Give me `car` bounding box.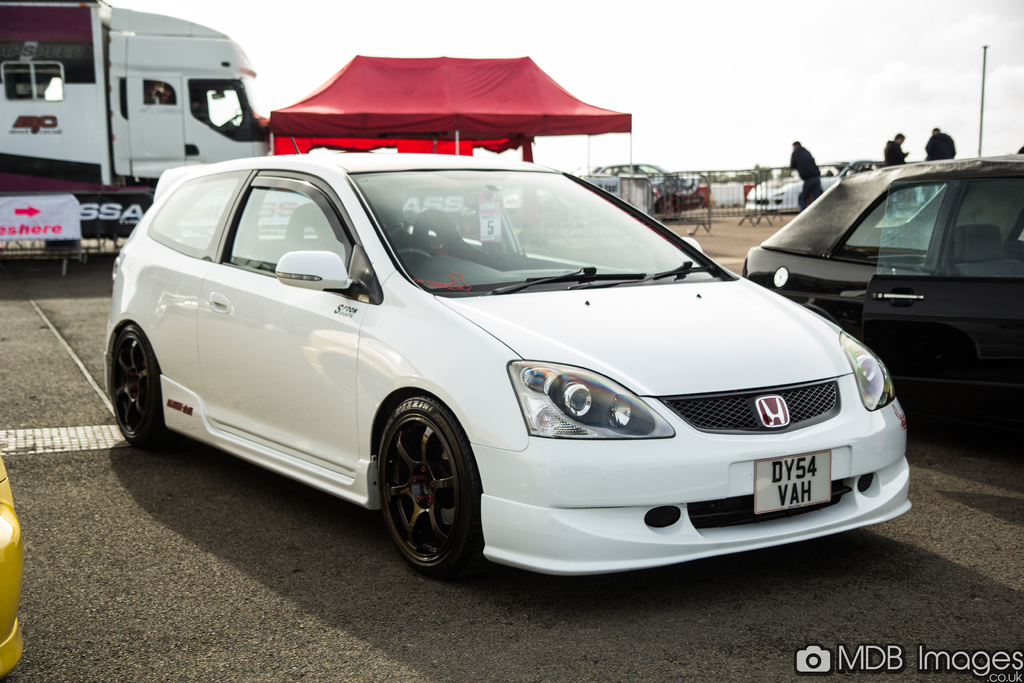
97 131 892 582.
